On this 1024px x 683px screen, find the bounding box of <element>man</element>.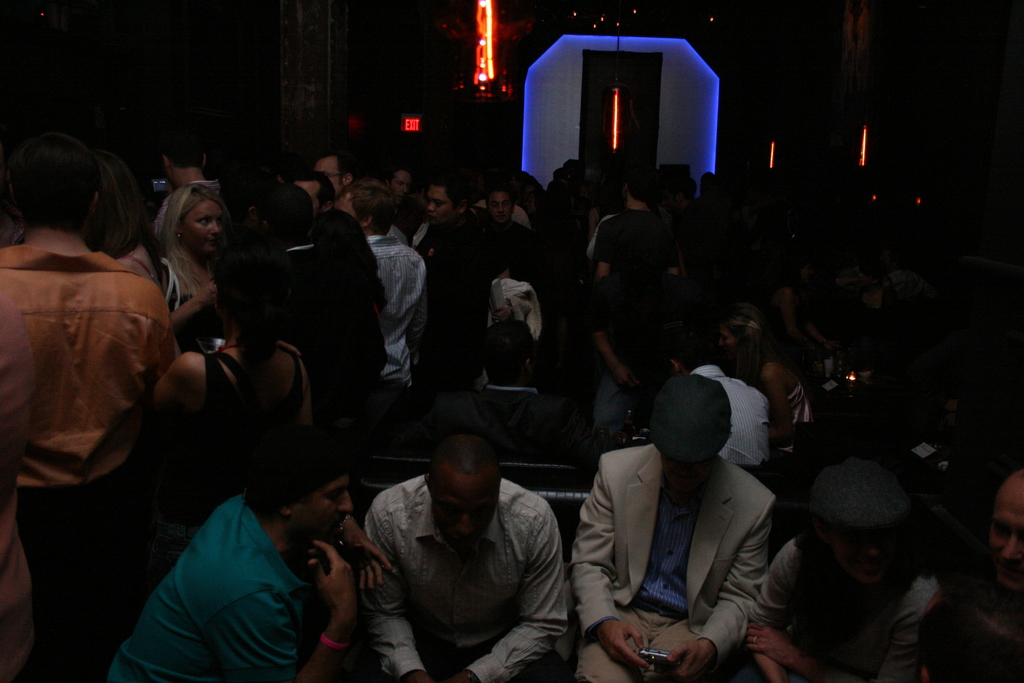
Bounding box: Rect(660, 316, 774, 465).
